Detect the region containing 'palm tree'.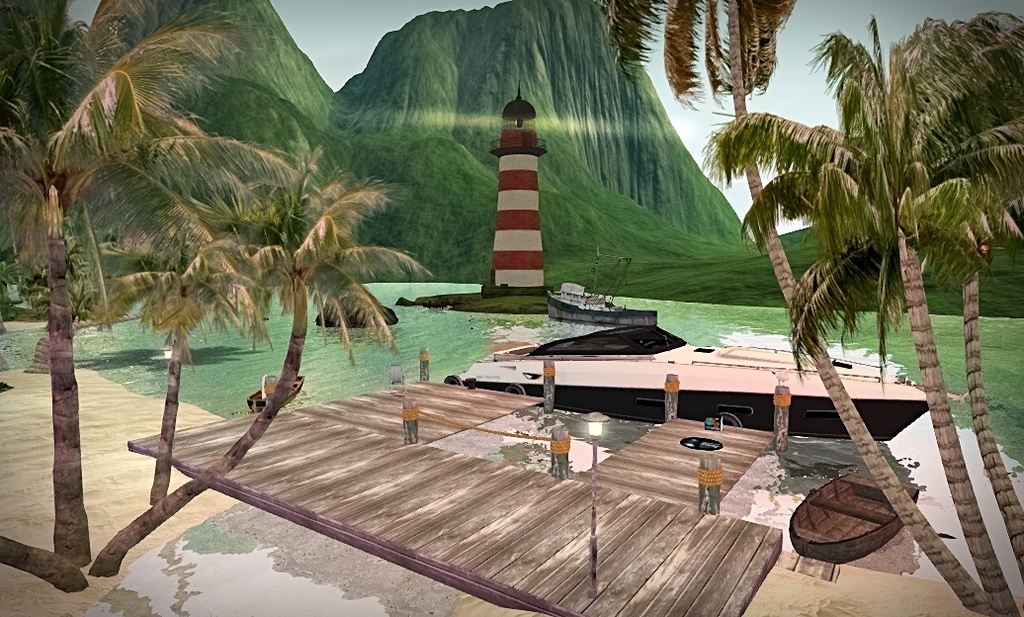
bbox=(590, 0, 989, 616).
